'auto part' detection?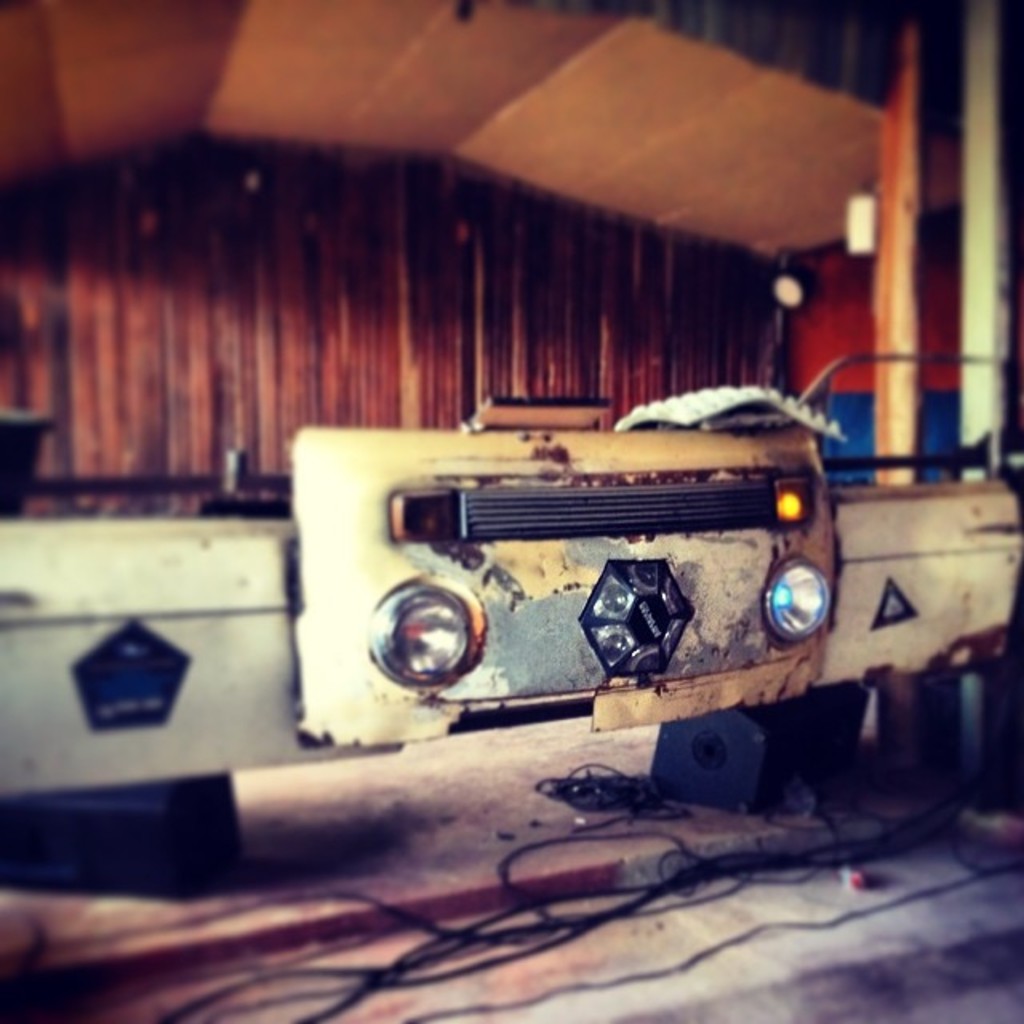
0,419,1022,800
